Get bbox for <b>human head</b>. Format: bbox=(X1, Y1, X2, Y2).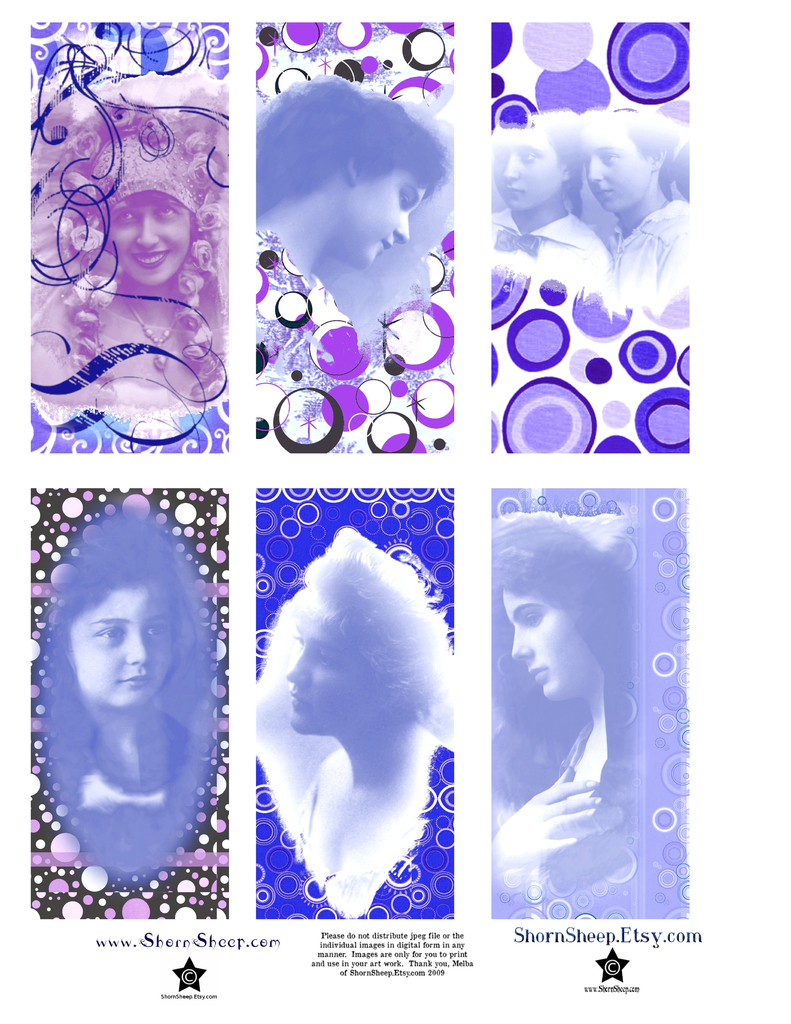
bbox=(582, 116, 672, 204).
